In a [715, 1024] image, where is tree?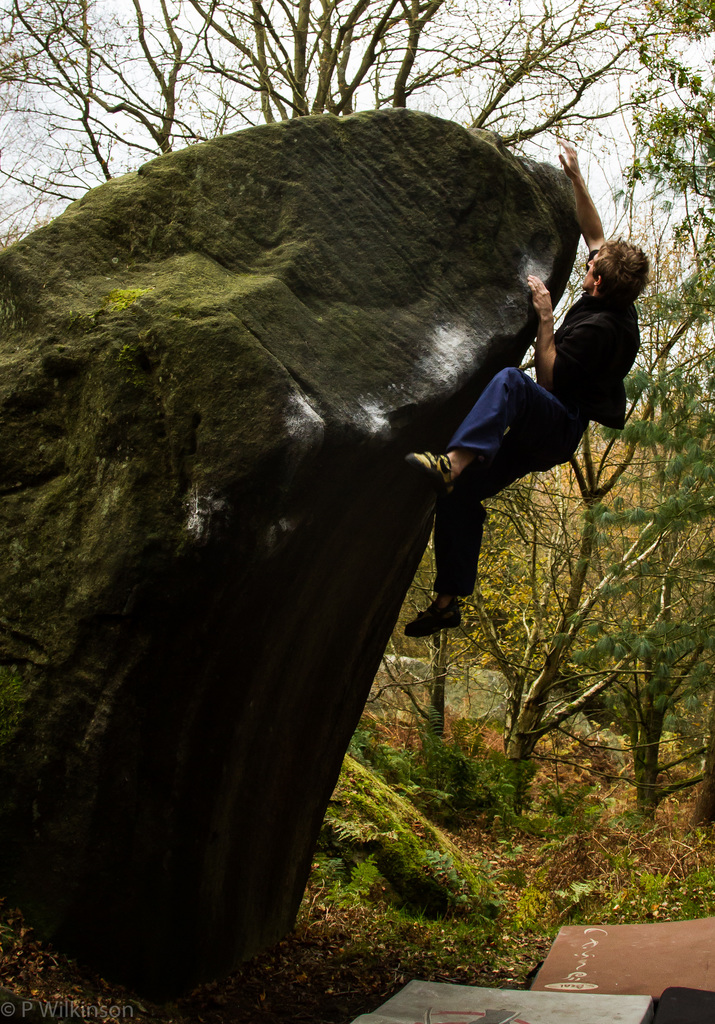
609, 8, 714, 429.
